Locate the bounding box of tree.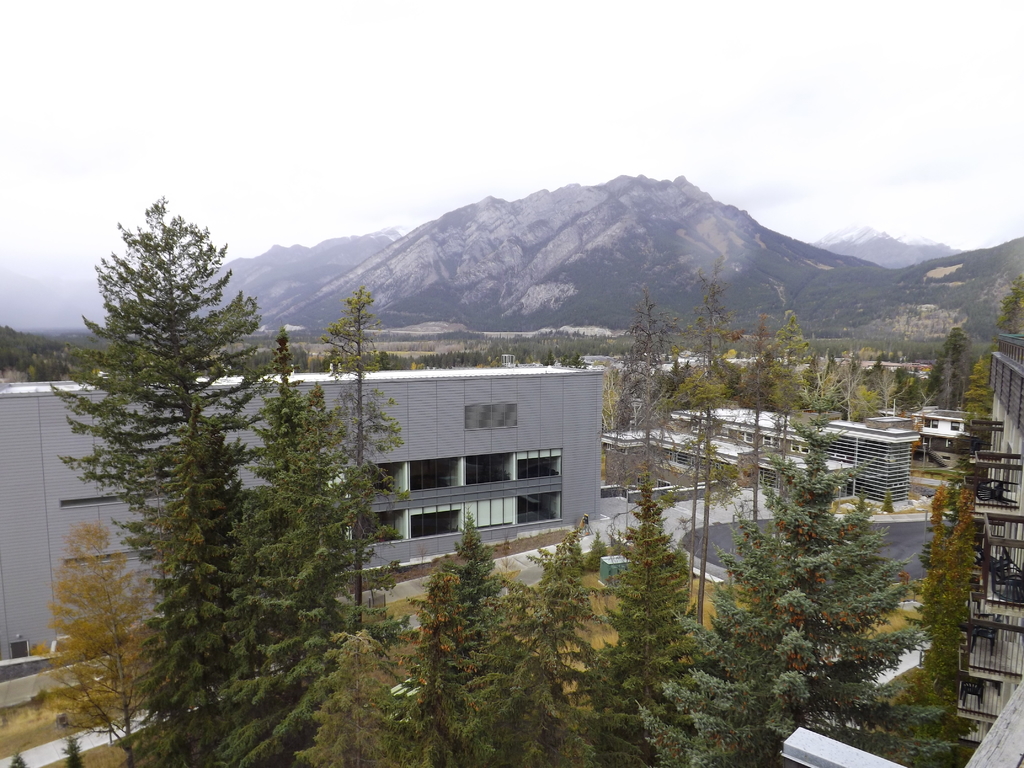
Bounding box: <box>60,728,86,767</box>.
